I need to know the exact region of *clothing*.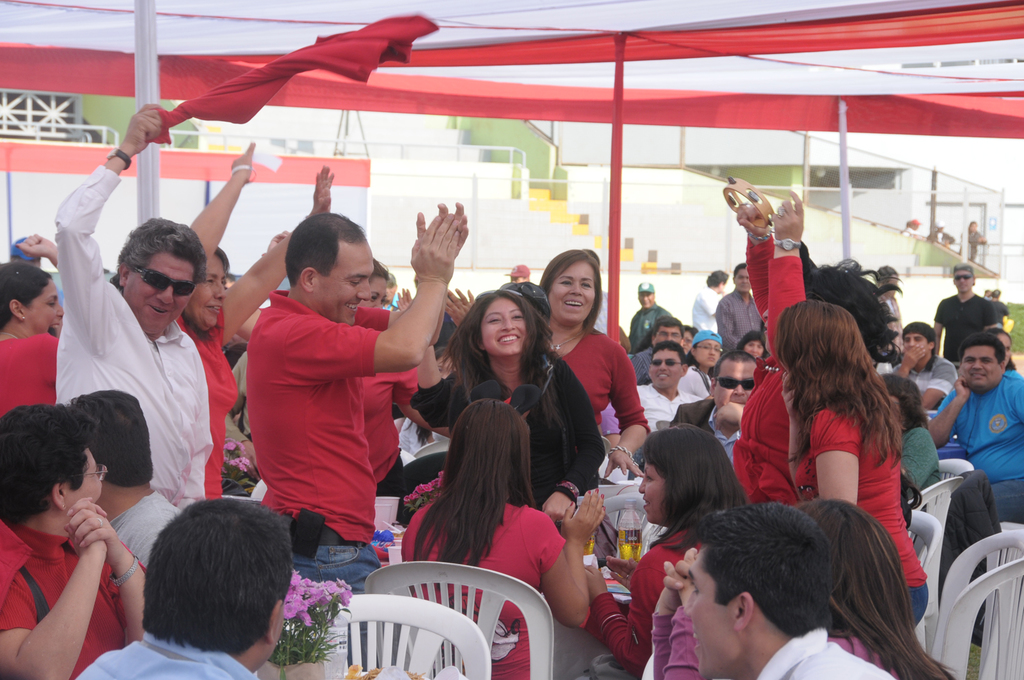
Region: region(631, 306, 677, 351).
